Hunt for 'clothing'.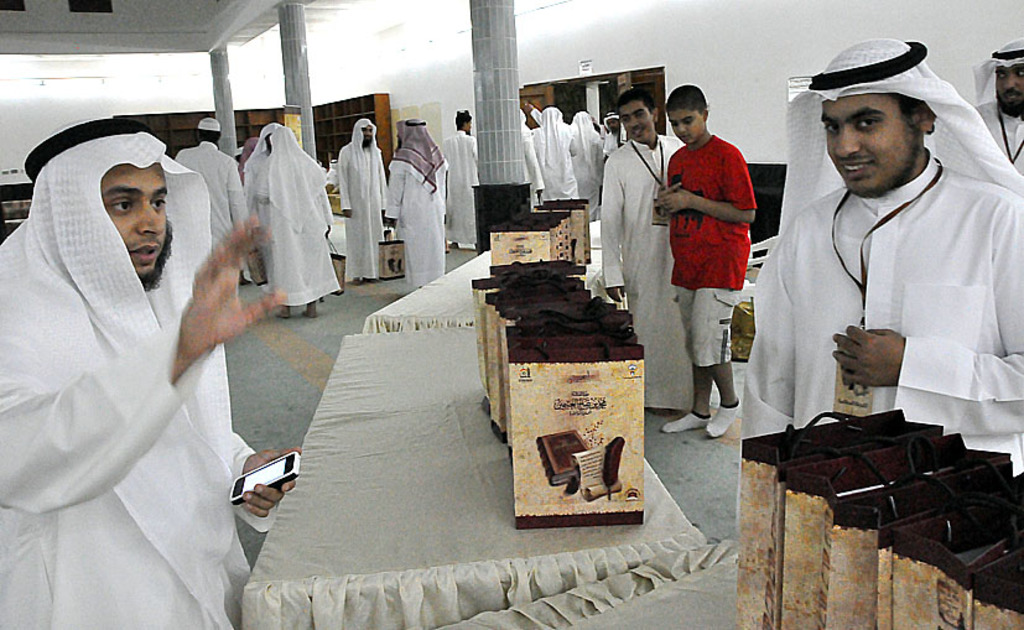
Hunted down at box(1, 125, 289, 629).
